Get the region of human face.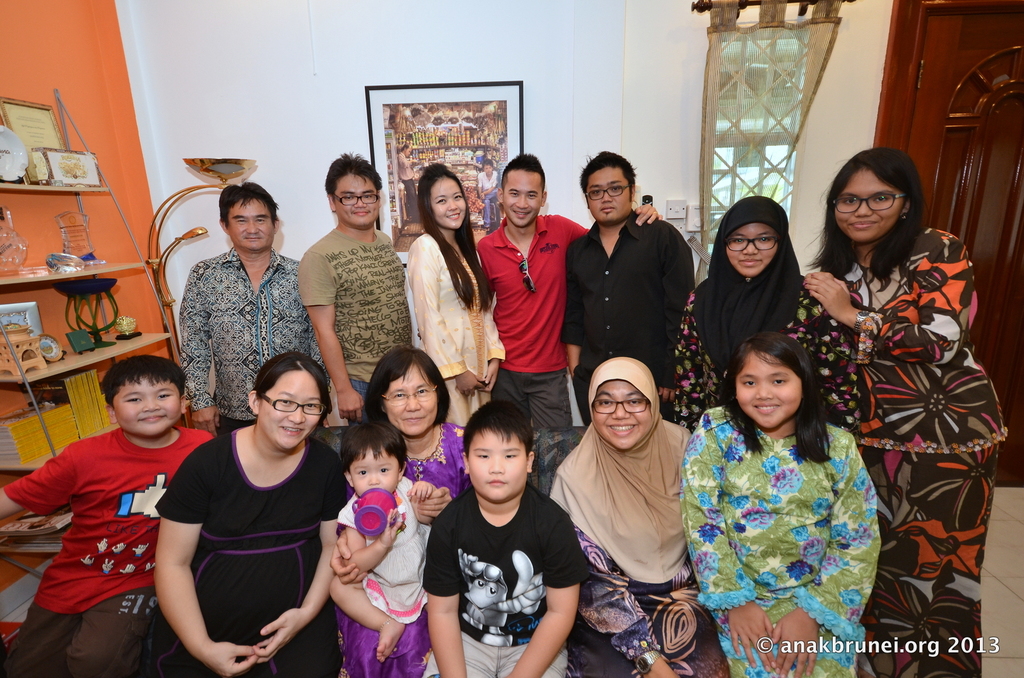
<bbox>115, 379, 181, 434</bbox>.
